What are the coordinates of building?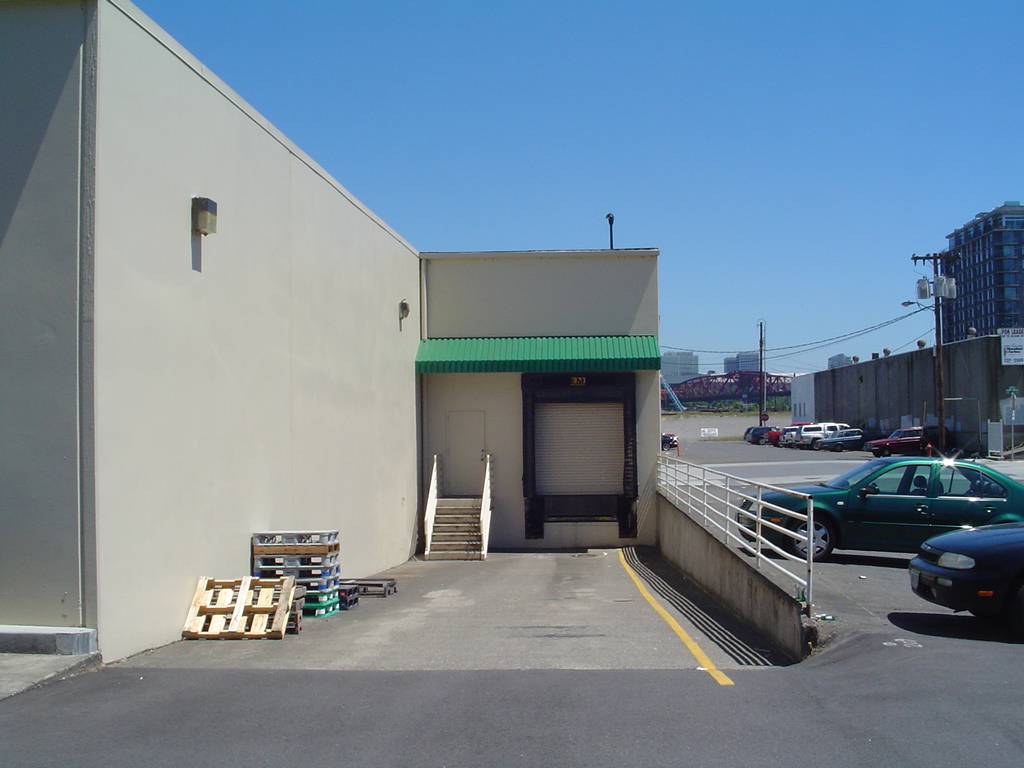
[left=723, top=352, right=760, bottom=375].
